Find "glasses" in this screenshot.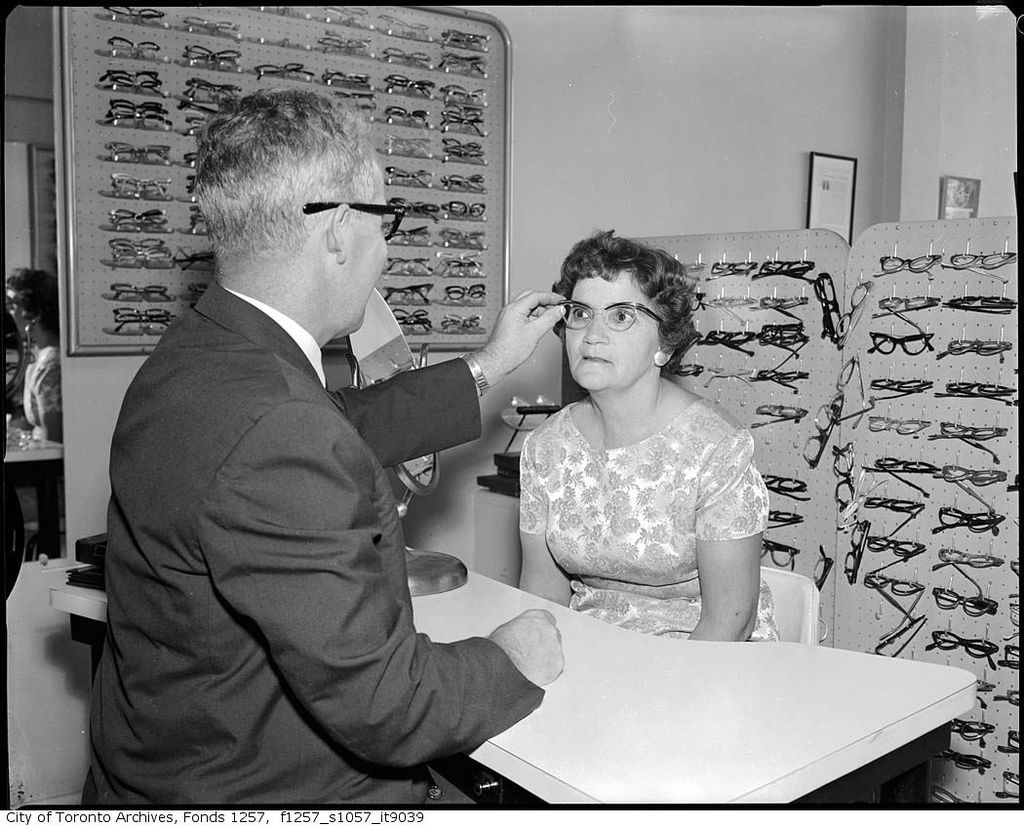
The bounding box for "glasses" is <box>705,257,760,282</box>.
